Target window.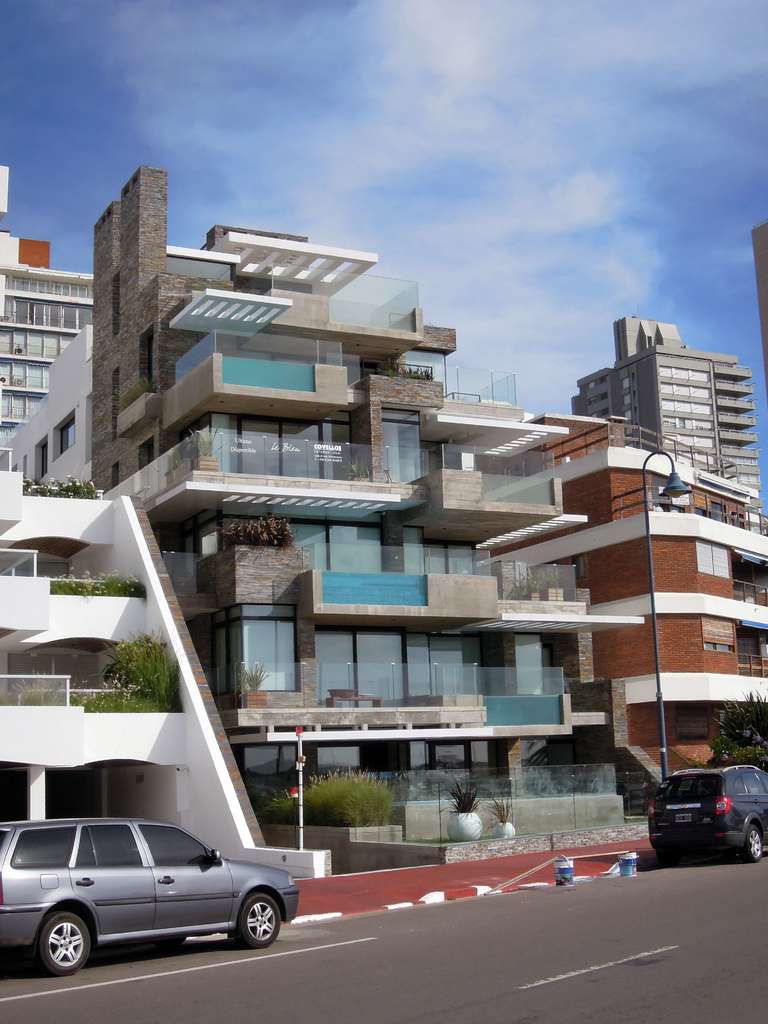
Target region: 306:617:414:718.
